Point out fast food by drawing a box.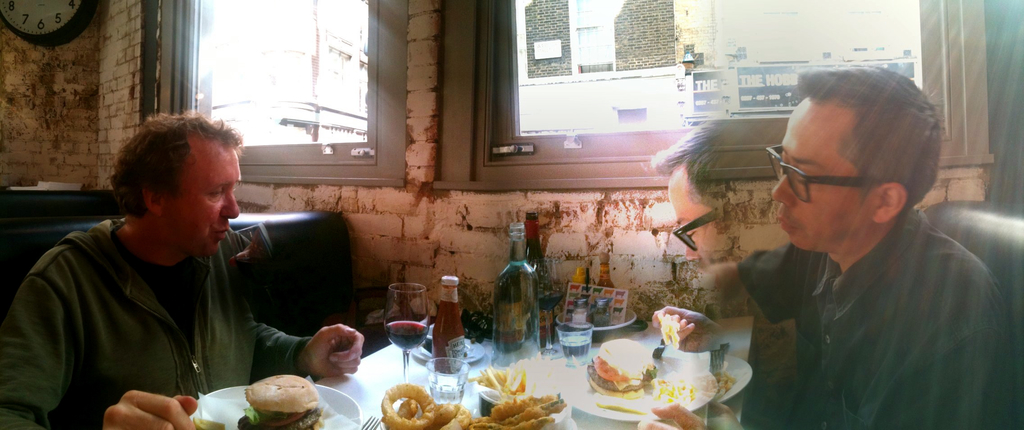
{"x1": 715, "y1": 370, "x2": 733, "y2": 397}.
